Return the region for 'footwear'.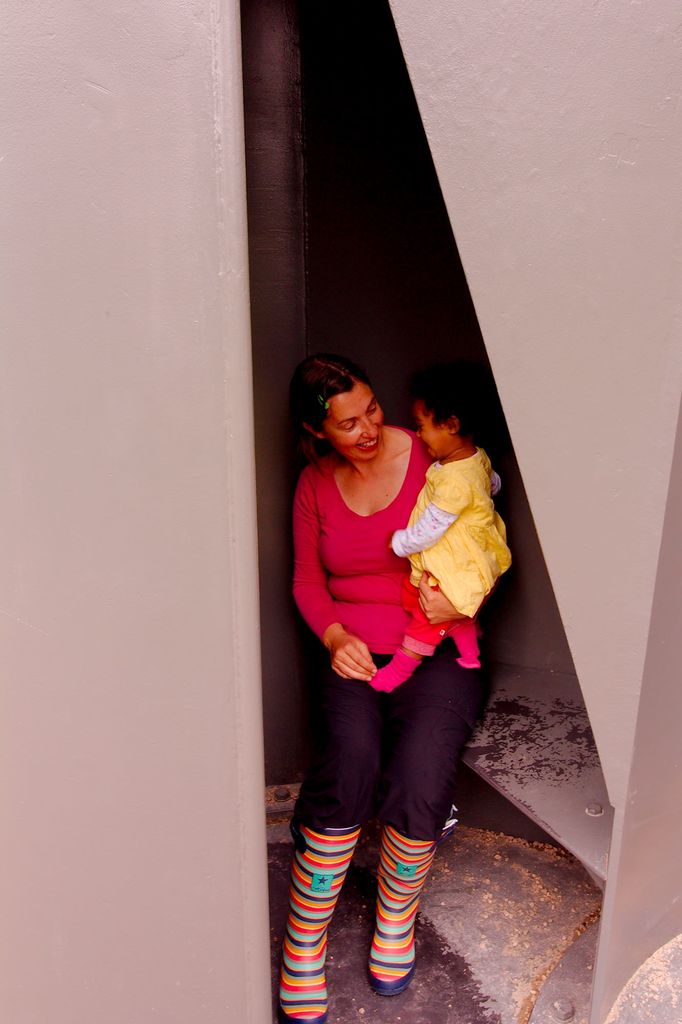
bbox=[273, 819, 369, 1023].
